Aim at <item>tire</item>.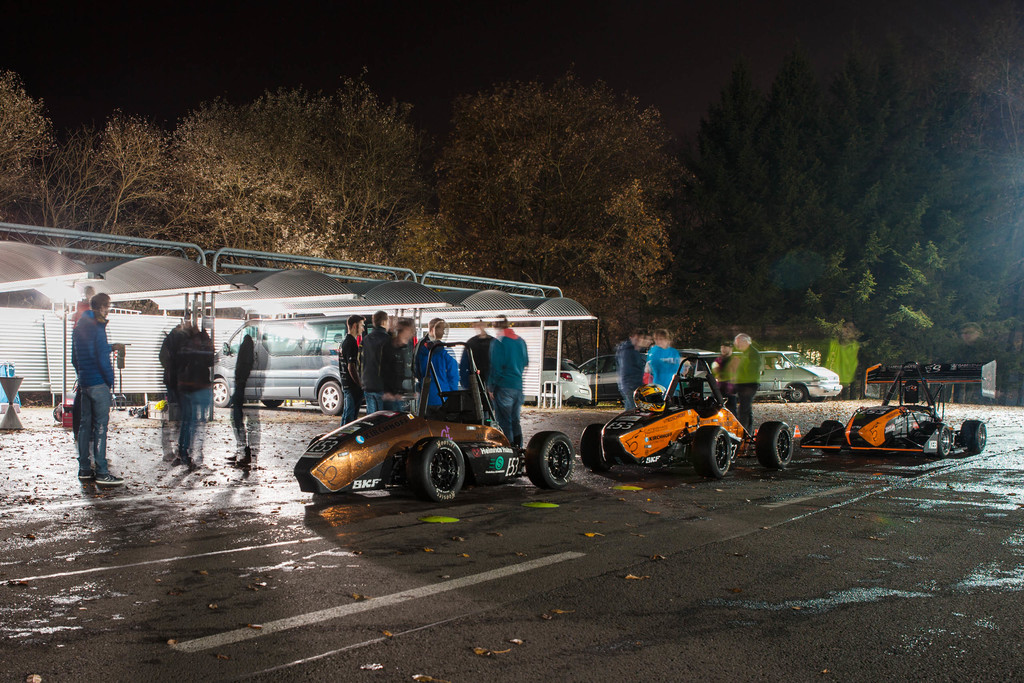
Aimed at [693, 427, 733, 477].
